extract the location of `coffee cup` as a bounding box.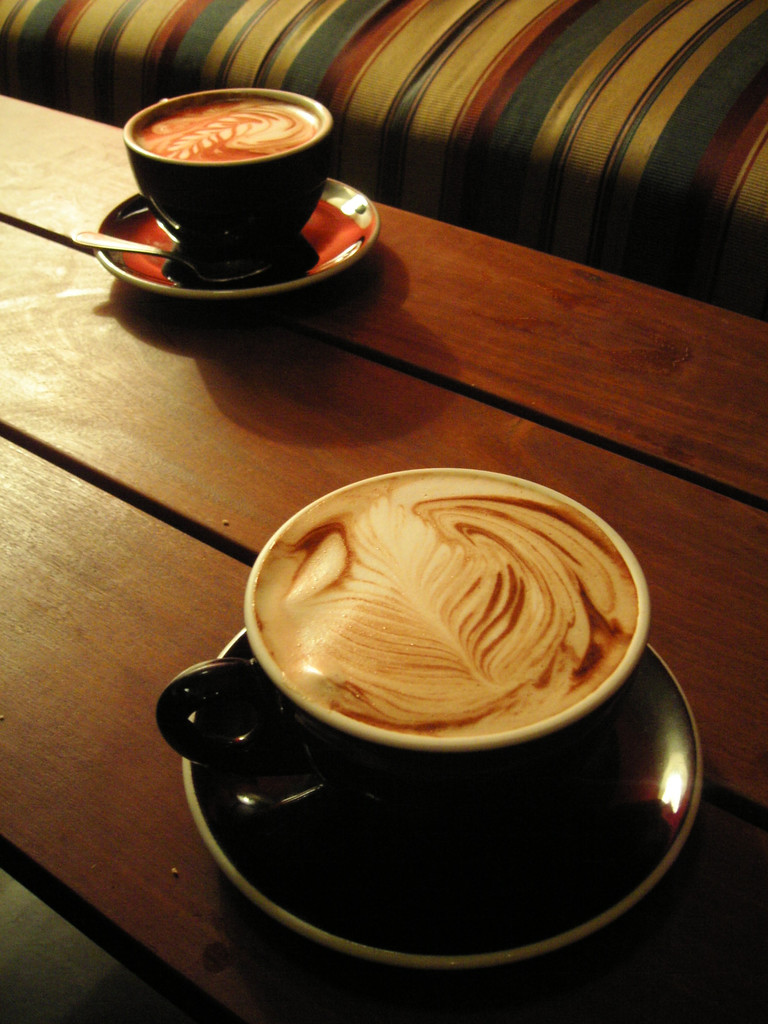
153:467:653:915.
